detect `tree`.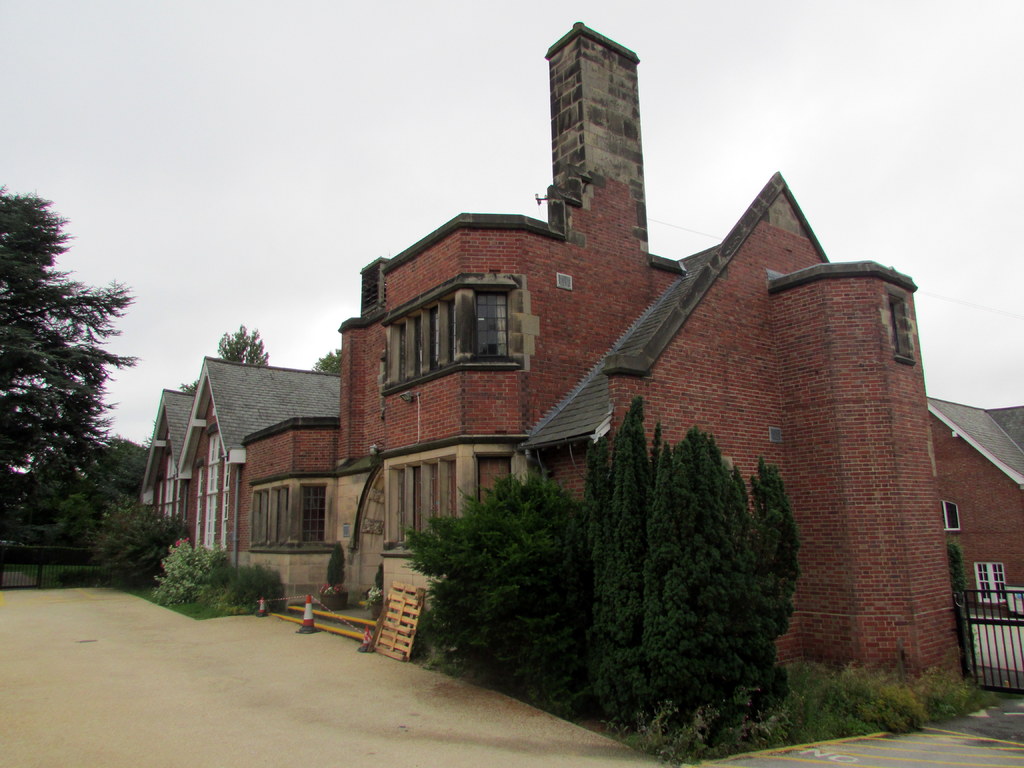
Detected at bbox(175, 321, 269, 401).
